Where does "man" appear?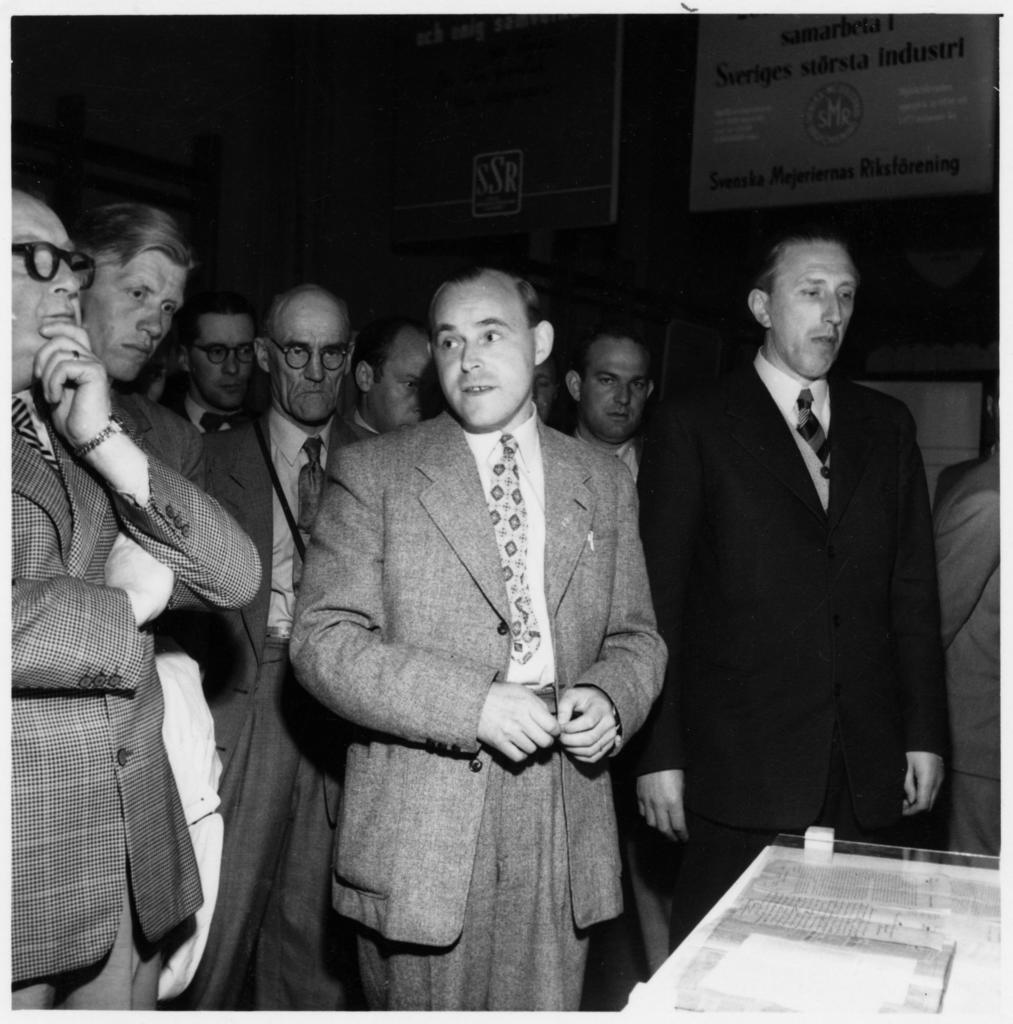
Appears at BBox(639, 211, 947, 905).
